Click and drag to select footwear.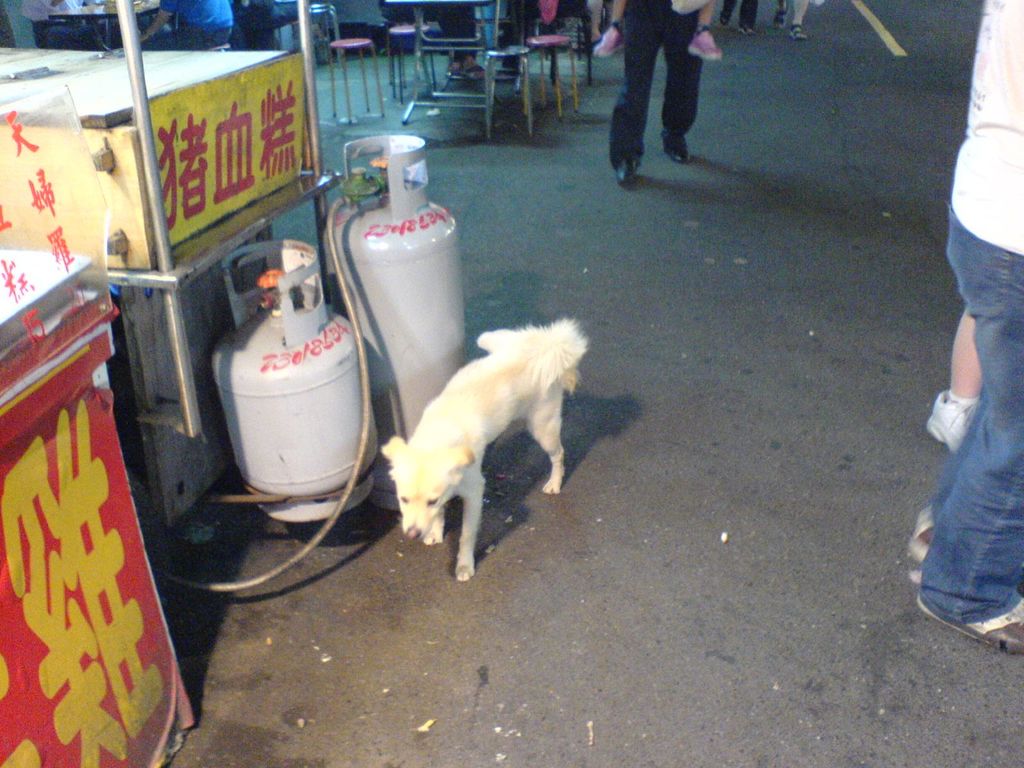
Selection: x1=914, y1=598, x2=1023, y2=650.
